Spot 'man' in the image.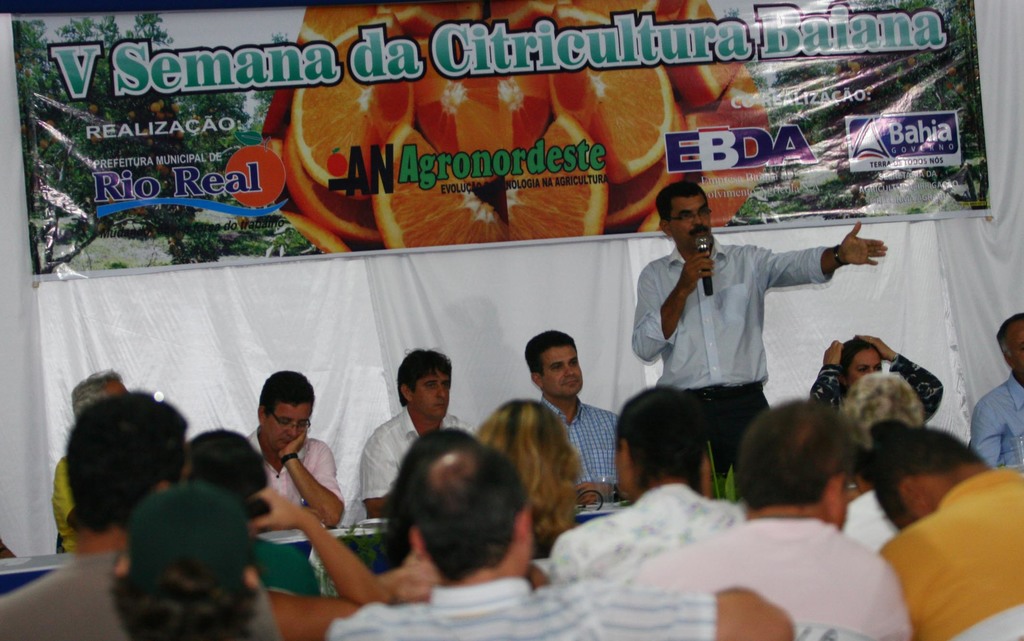
'man' found at <box>968,312,1023,471</box>.
